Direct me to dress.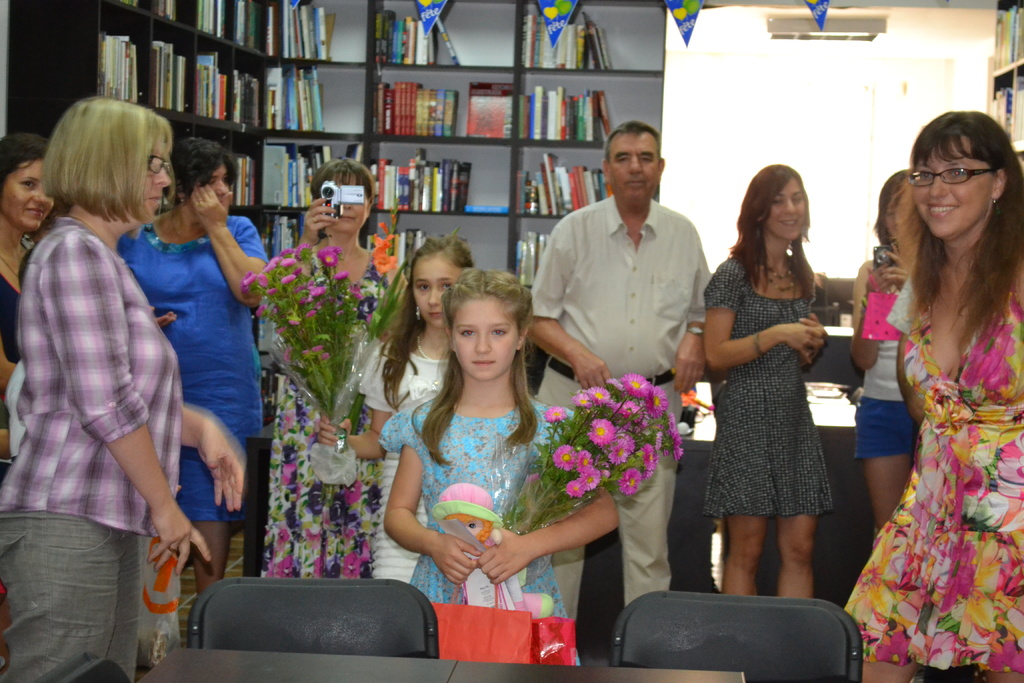
Direction: [705,250,847,532].
